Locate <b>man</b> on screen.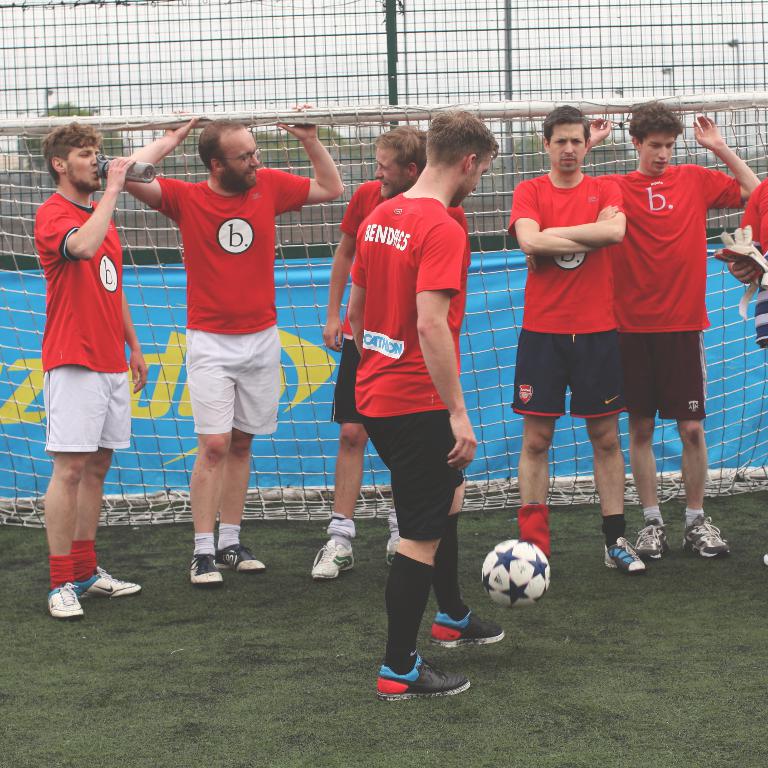
On screen at [727,175,767,562].
